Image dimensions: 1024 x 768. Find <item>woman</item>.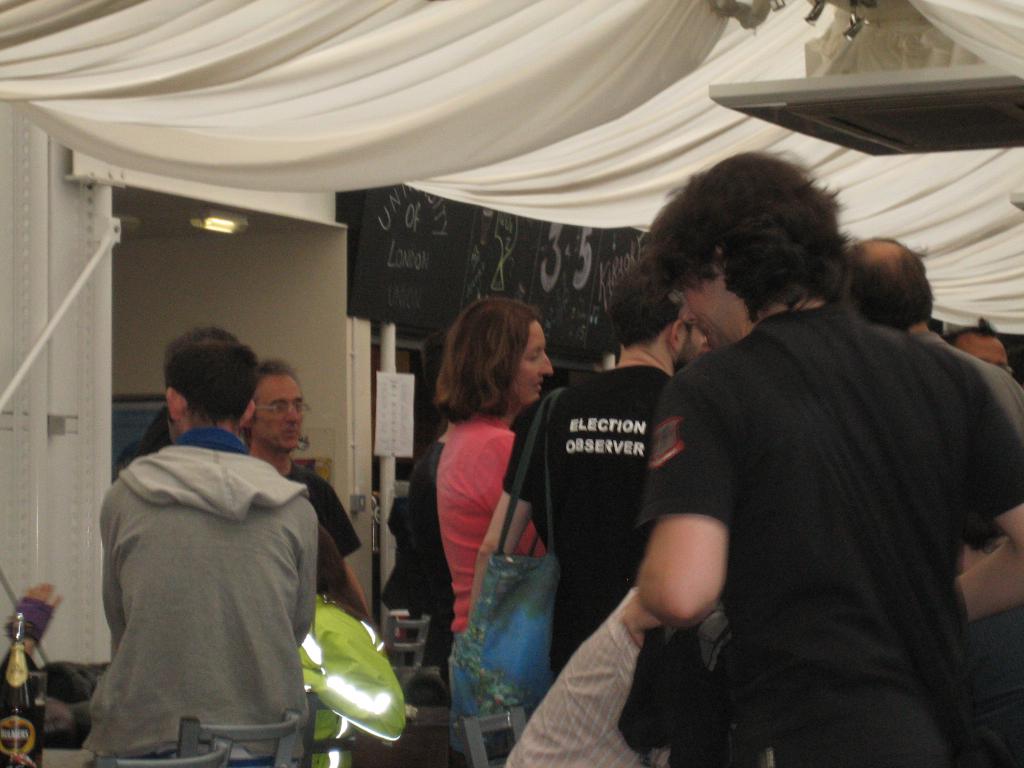
387, 294, 577, 733.
